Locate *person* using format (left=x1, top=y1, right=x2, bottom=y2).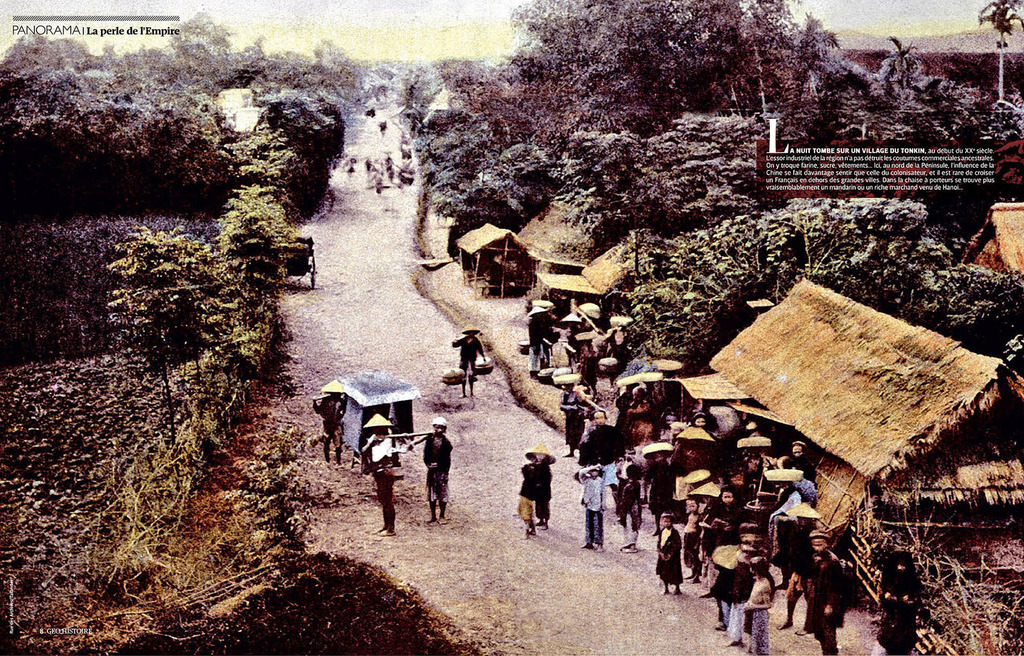
(left=360, top=424, right=415, bottom=534).
